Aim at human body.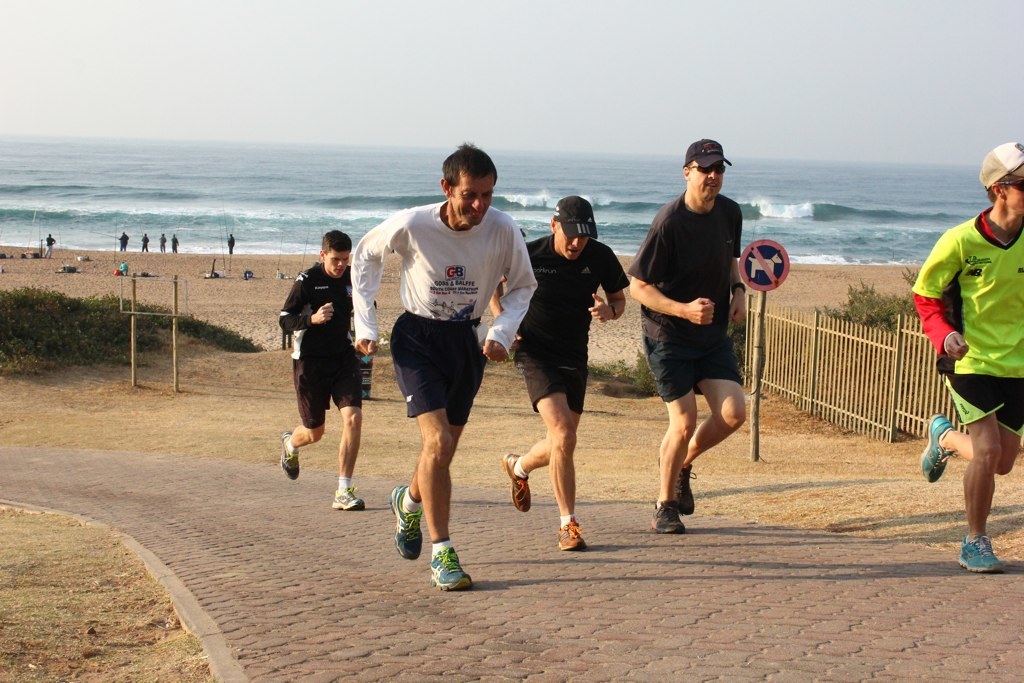
Aimed at rect(174, 236, 180, 256).
